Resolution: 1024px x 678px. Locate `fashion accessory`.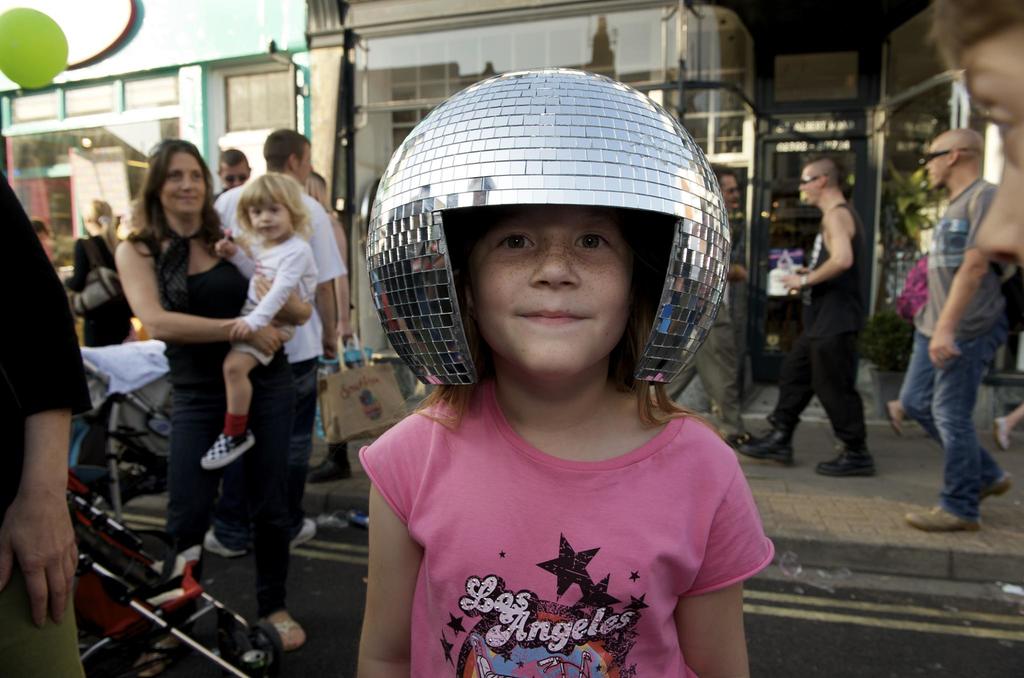
[x1=737, y1=428, x2=794, y2=464].
